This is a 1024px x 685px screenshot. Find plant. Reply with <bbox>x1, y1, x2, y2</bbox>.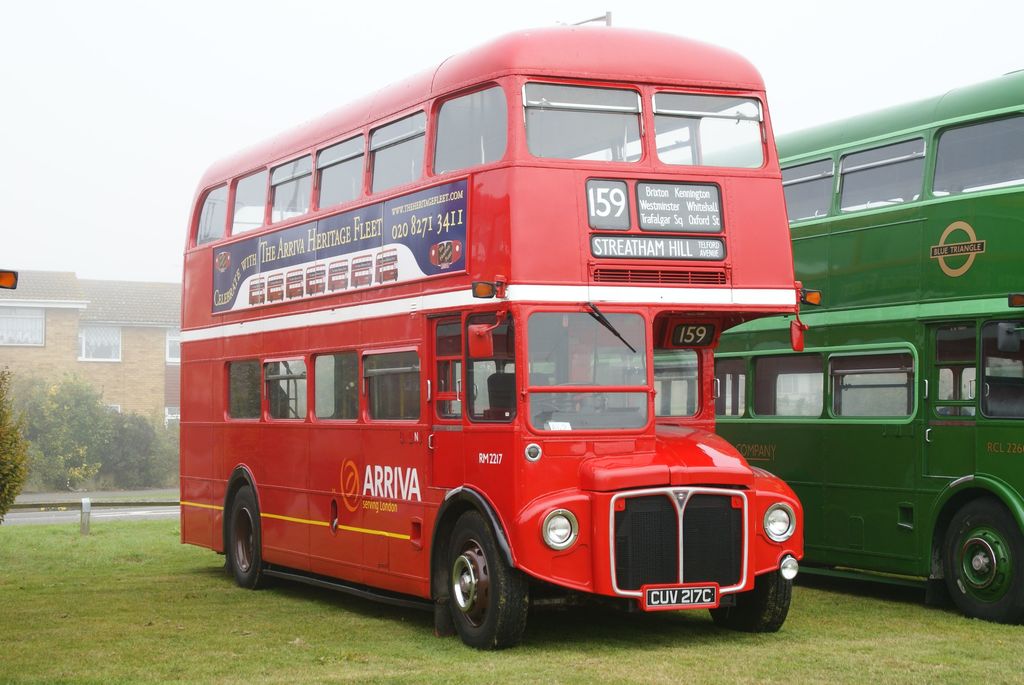
<bbox>21, 369, 106, 498</bbox>.
